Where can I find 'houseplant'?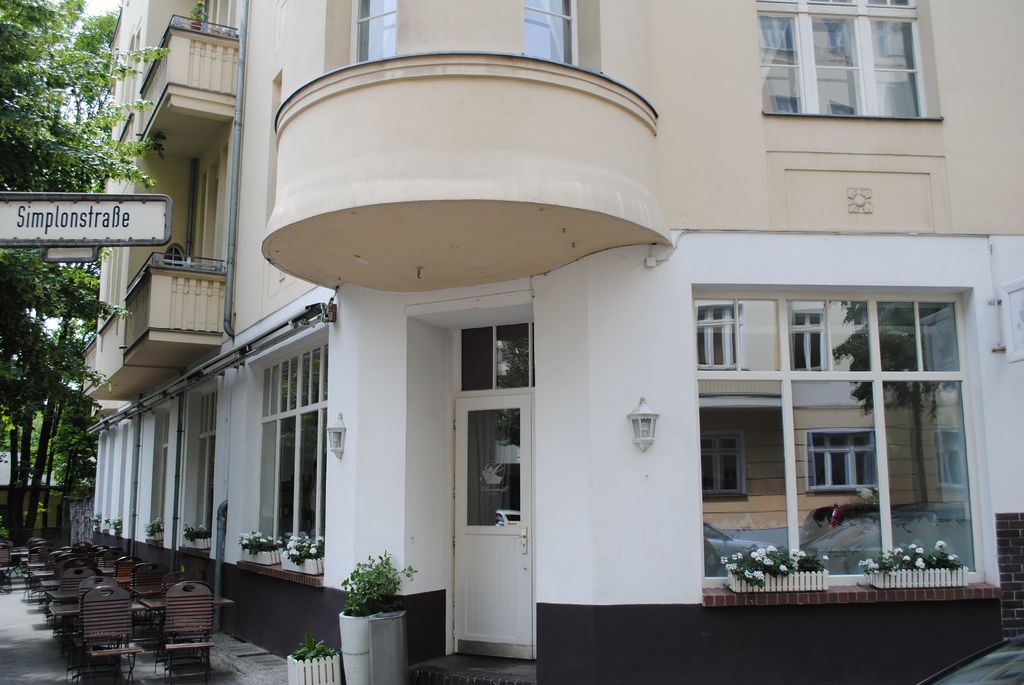
You can find it at (left=859, top=536, right=970, bottom=590).
